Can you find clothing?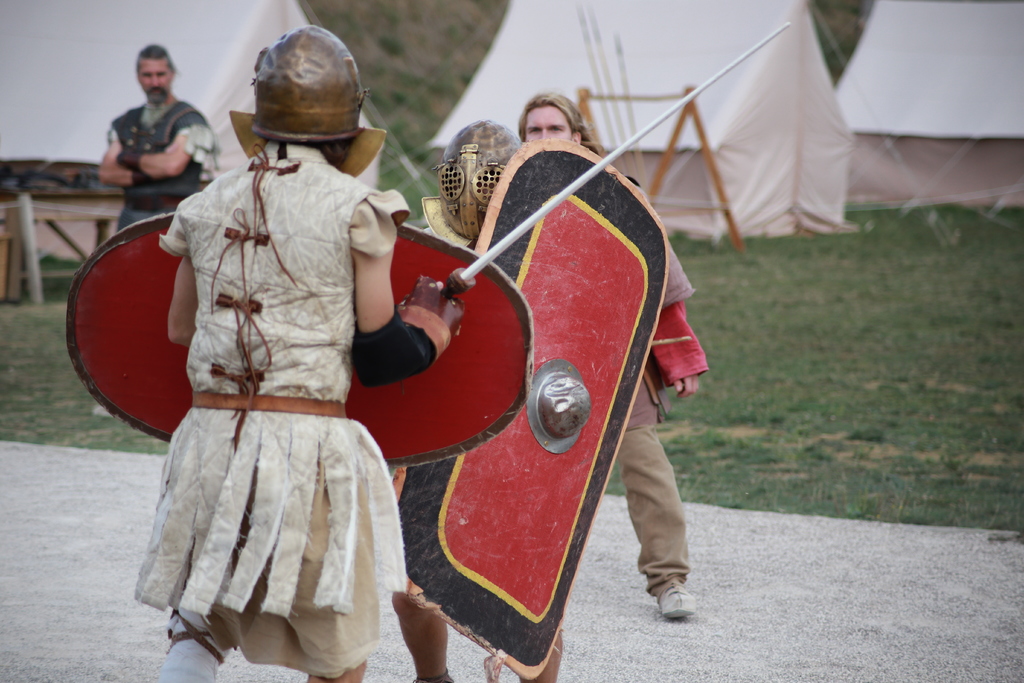
Yes, bounding box: BBox(614, 176, 712, 603).
